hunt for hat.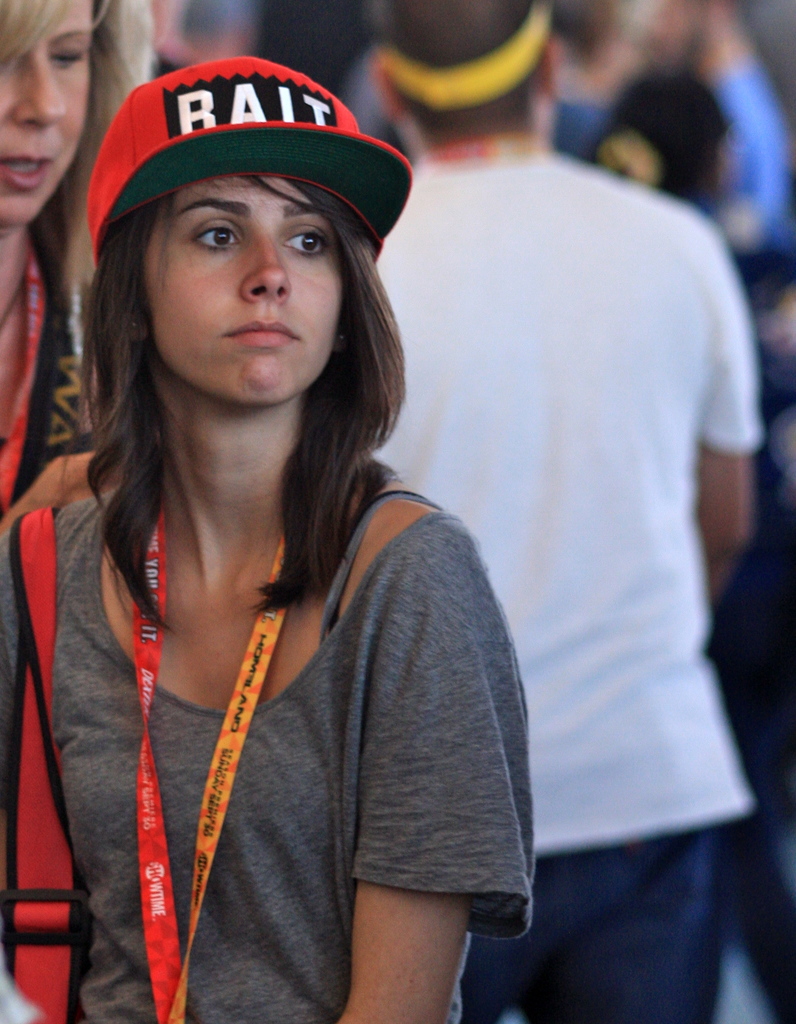
Hunted down at l=79, t=52, r=414, b=266.
